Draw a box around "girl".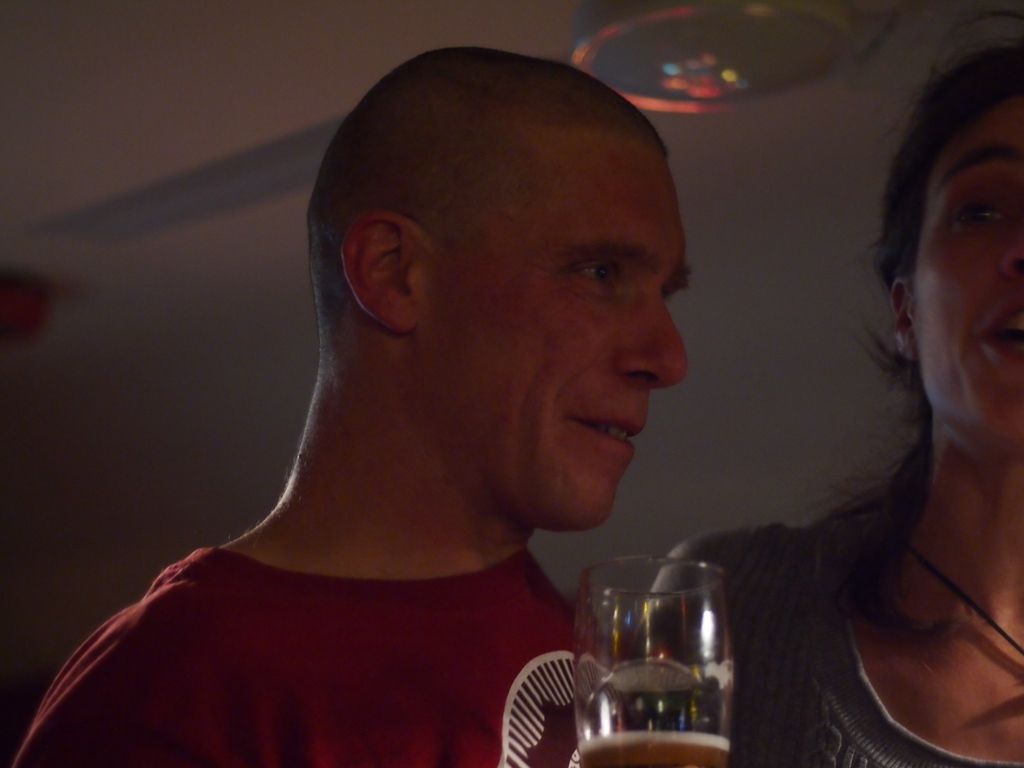
detection(629, 33, 1023, 767).
